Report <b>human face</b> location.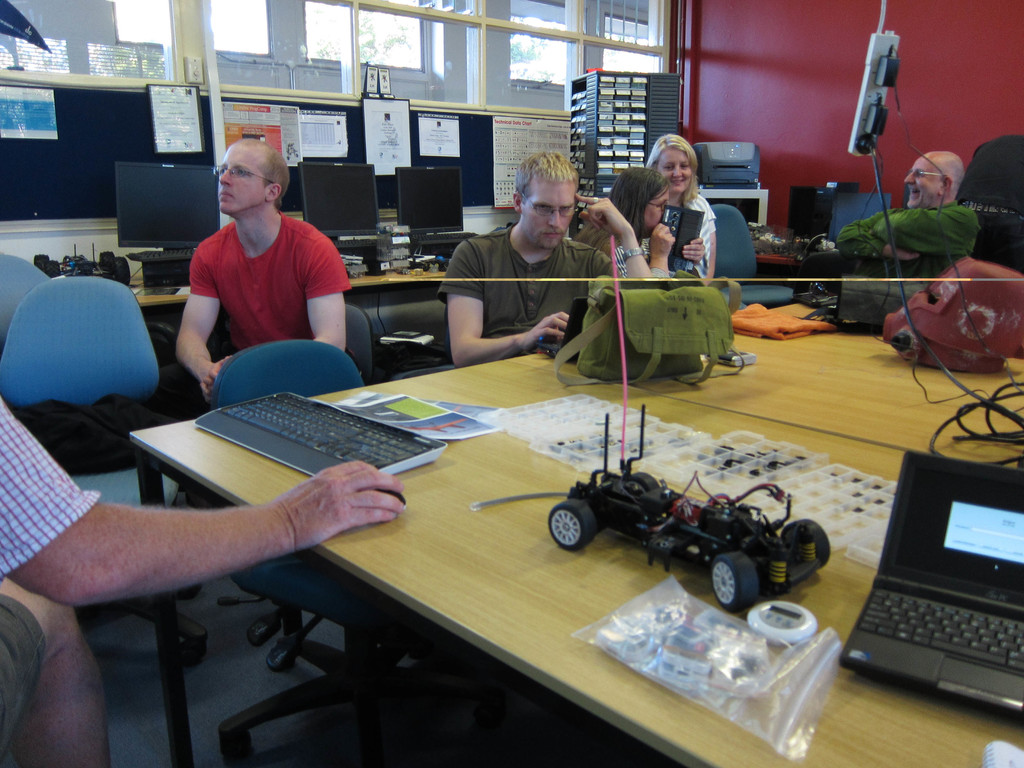
Report: (left=221, top=144, right=266, bottom=214).
